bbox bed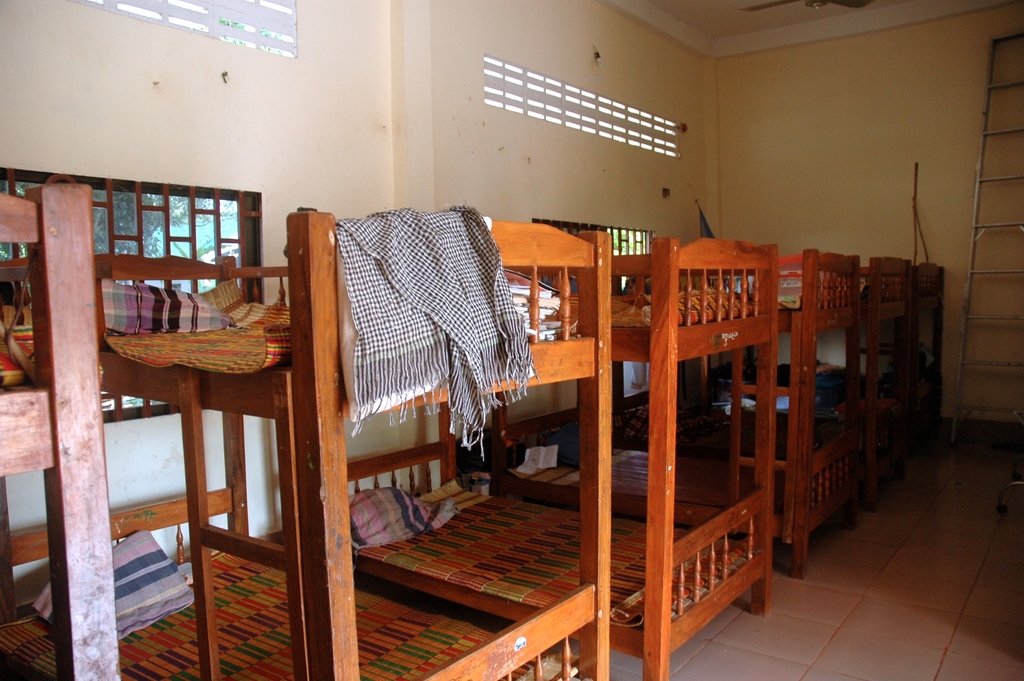
[x1=0, y1=548, x2=499, y2=680]
